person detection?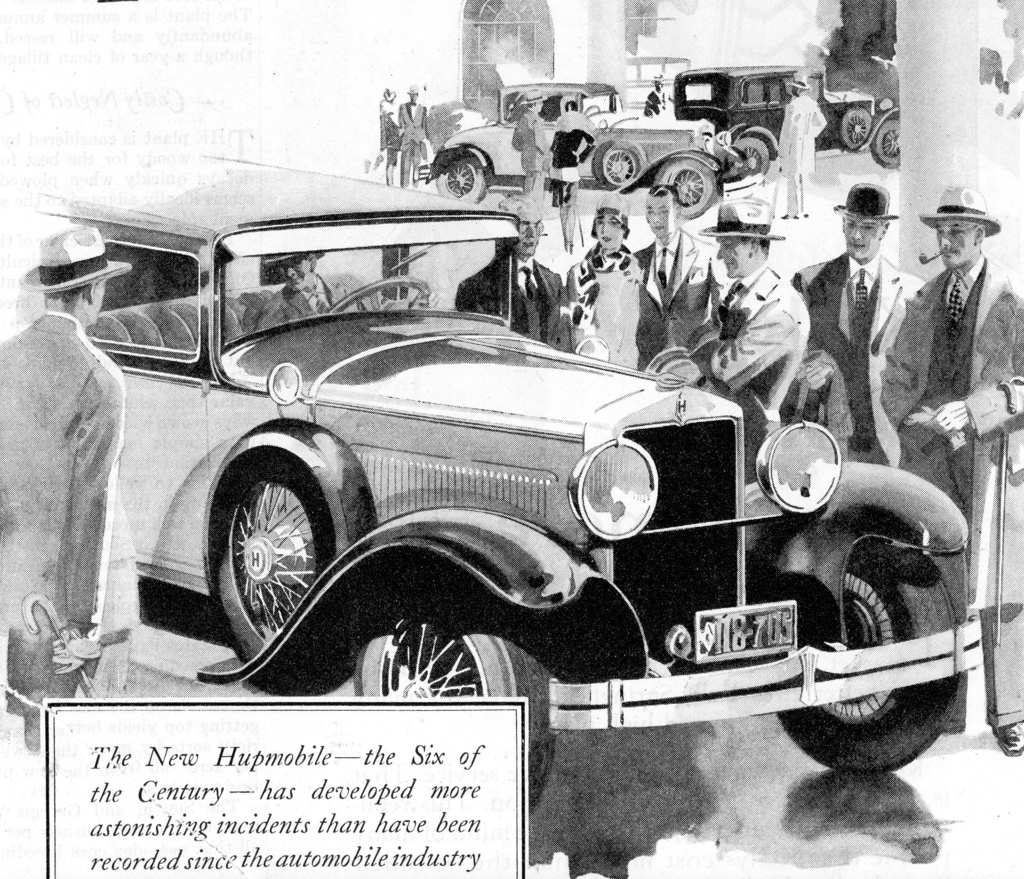
{"left": 374, "top": 83, "right": 404, "bottom": 181}
